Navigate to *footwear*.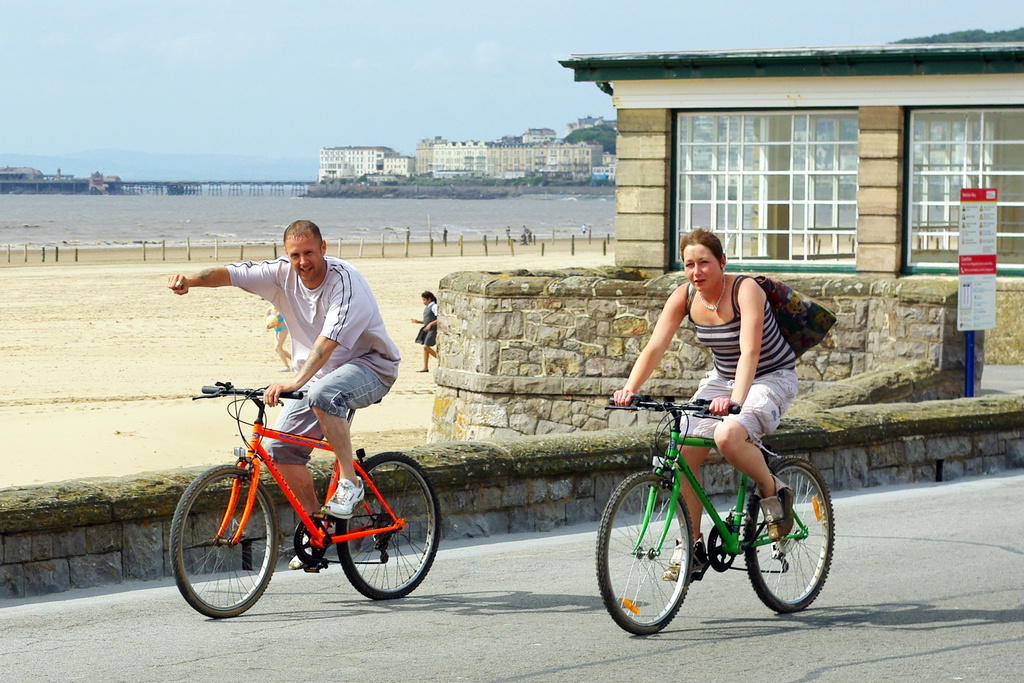
Navigation target: Rect(280, 533, 333, 570).
